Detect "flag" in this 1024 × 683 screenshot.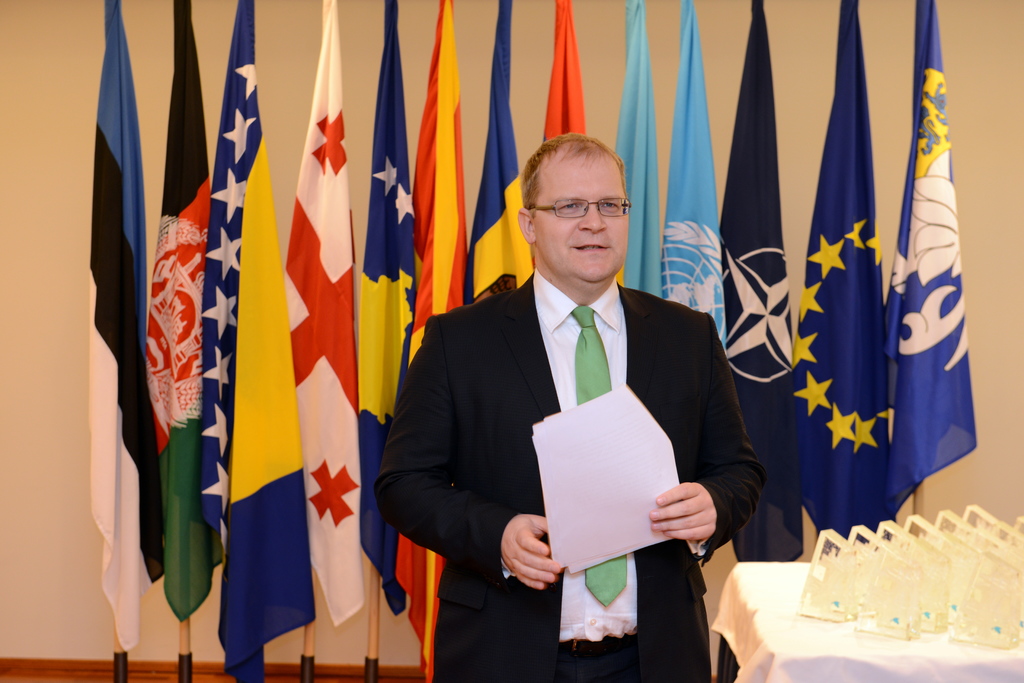
Detection: detection(528, 0, 591, 286).
